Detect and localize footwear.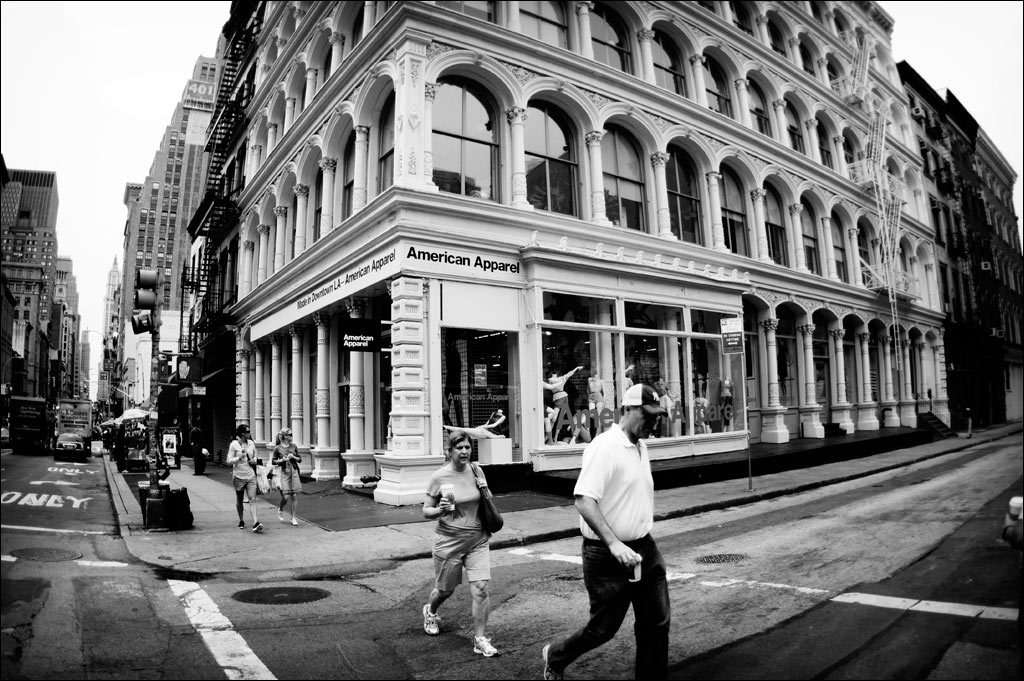
Localized at 276:508:287:520.
